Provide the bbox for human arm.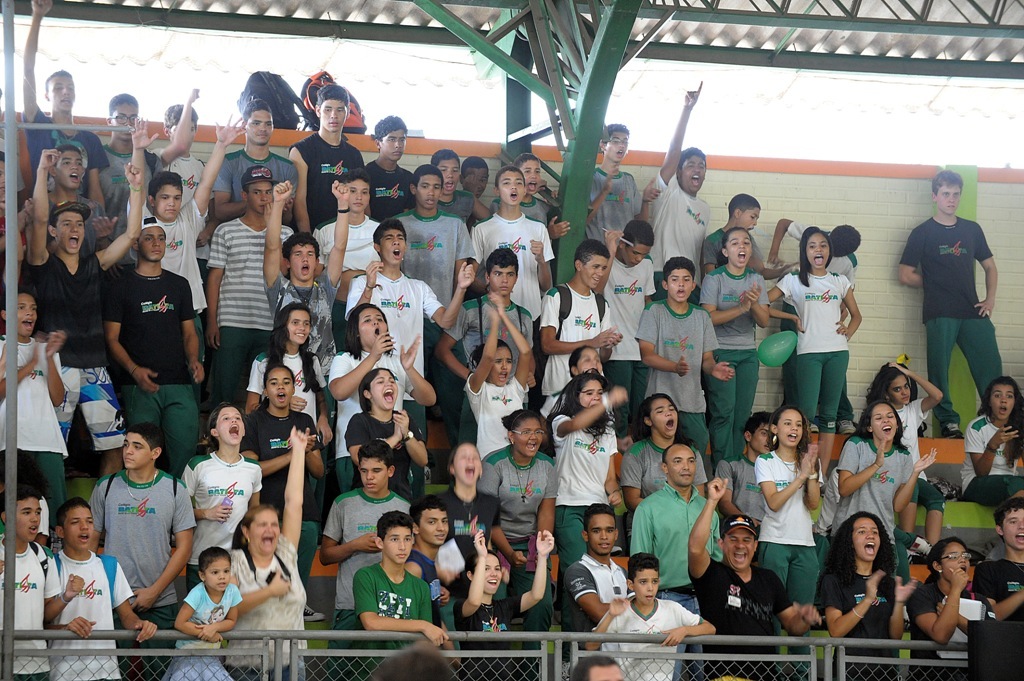
x1=763 y1=269 x2=807 y2=333.
